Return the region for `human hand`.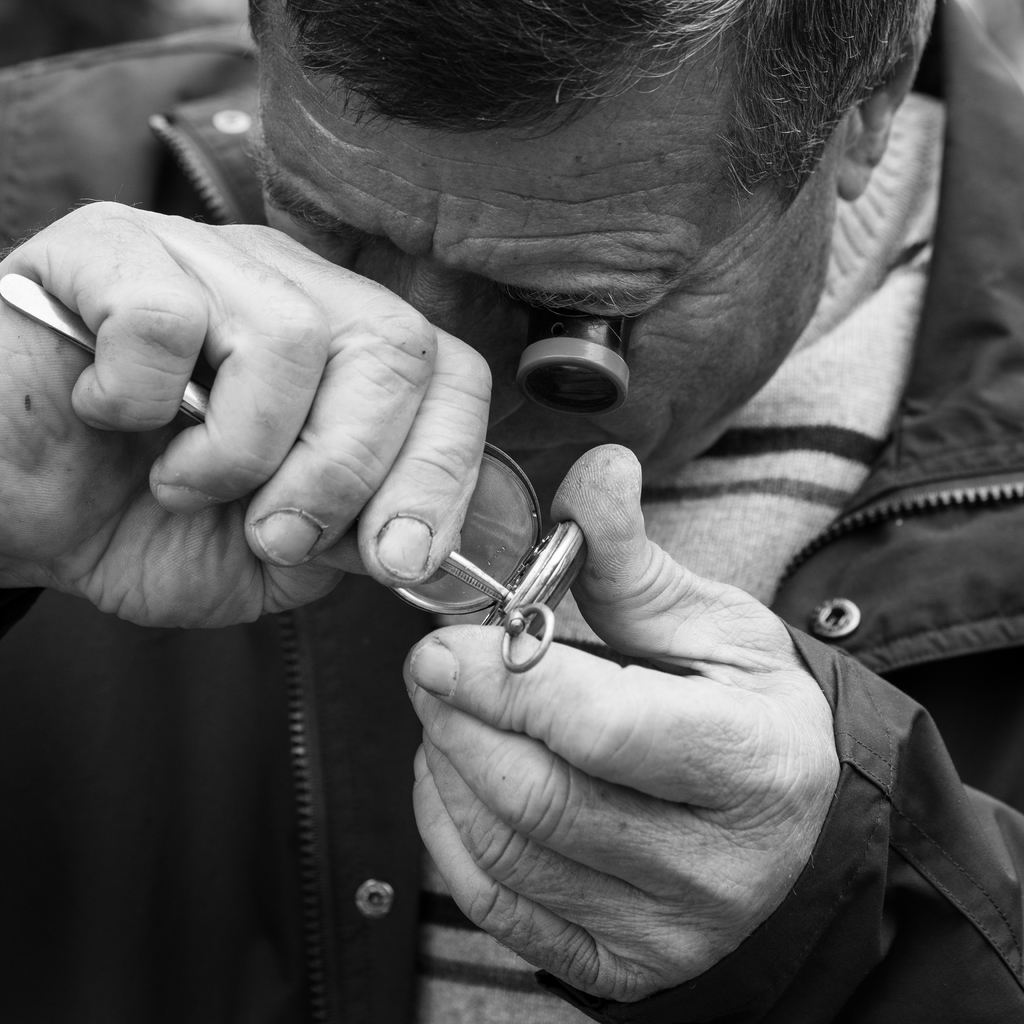
<region>402, 440, 841, 1012</region>.
